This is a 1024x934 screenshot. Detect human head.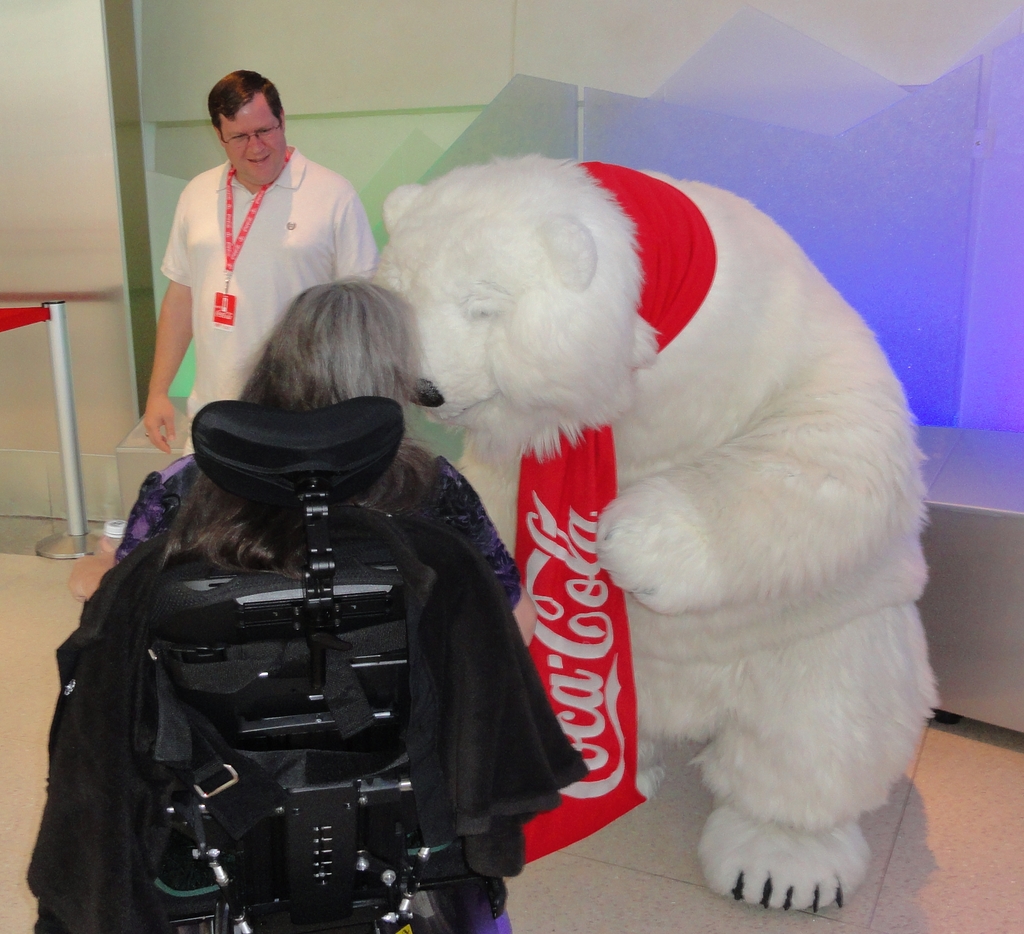
locate(253, 277, 419, 408).
